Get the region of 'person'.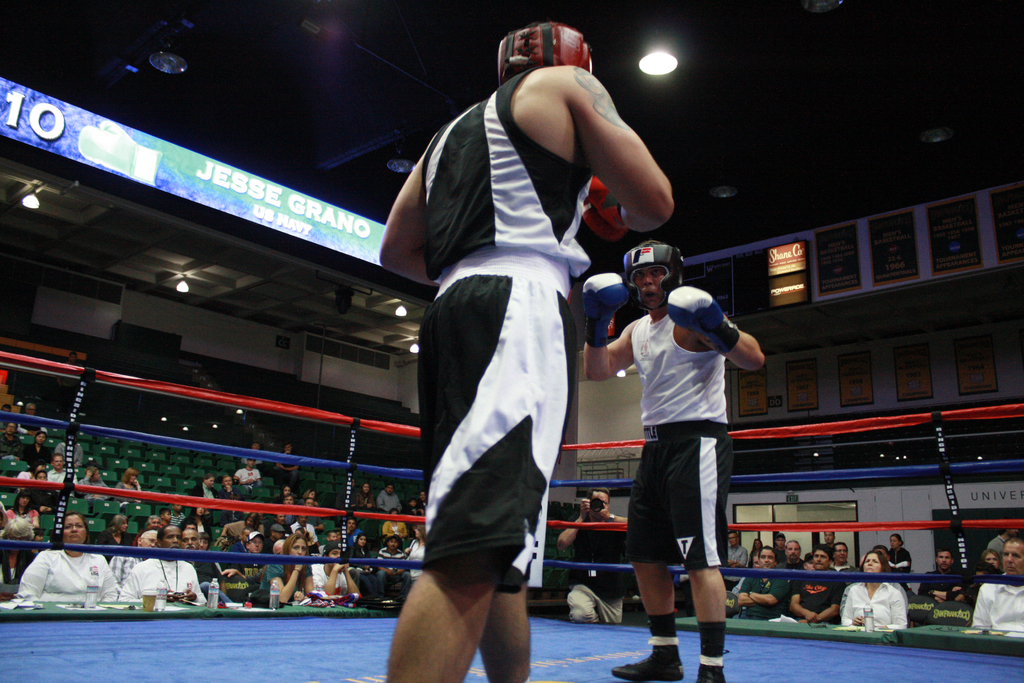
[346,38,642,682].
